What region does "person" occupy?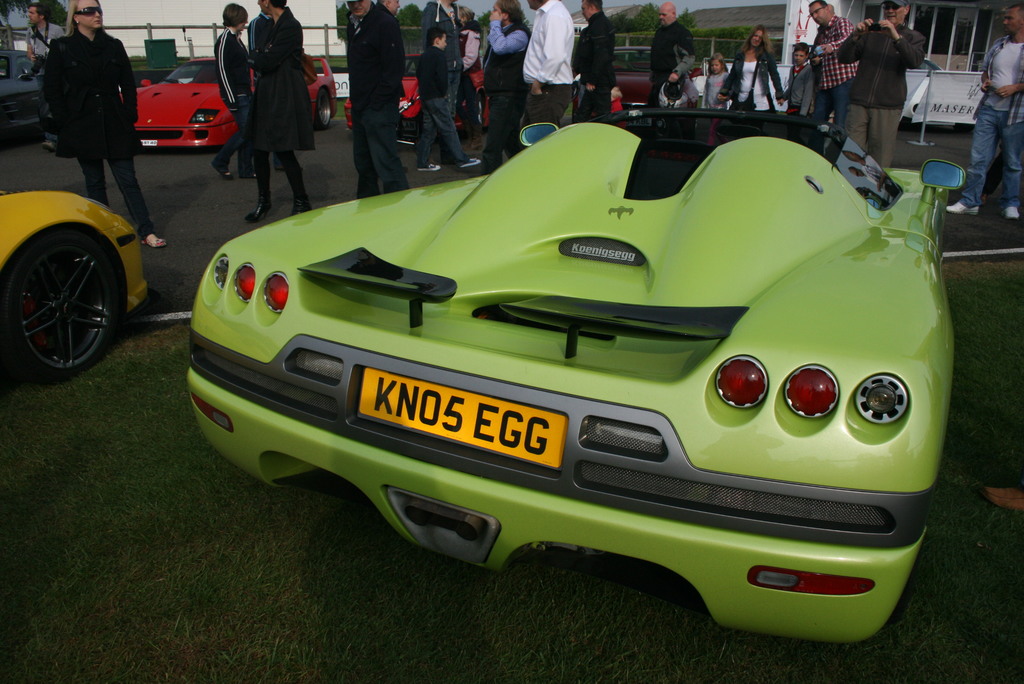
350/0/408/199.
